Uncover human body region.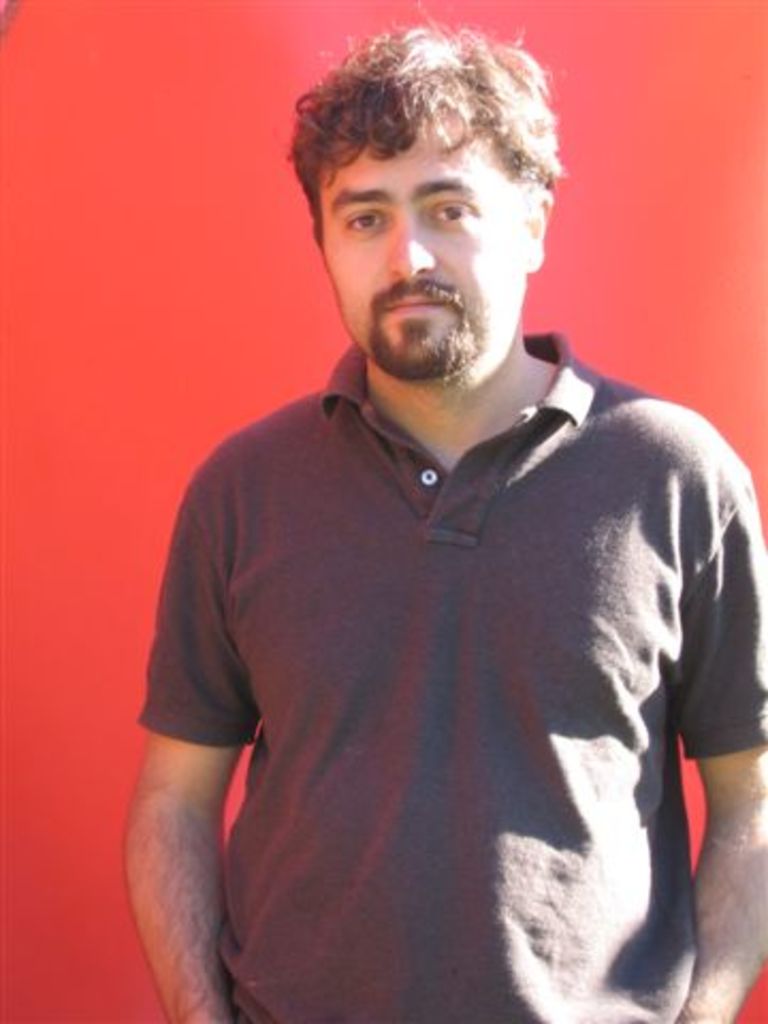
Uncovered: (x1=124, y1=164, x2=736, y2=1023).
